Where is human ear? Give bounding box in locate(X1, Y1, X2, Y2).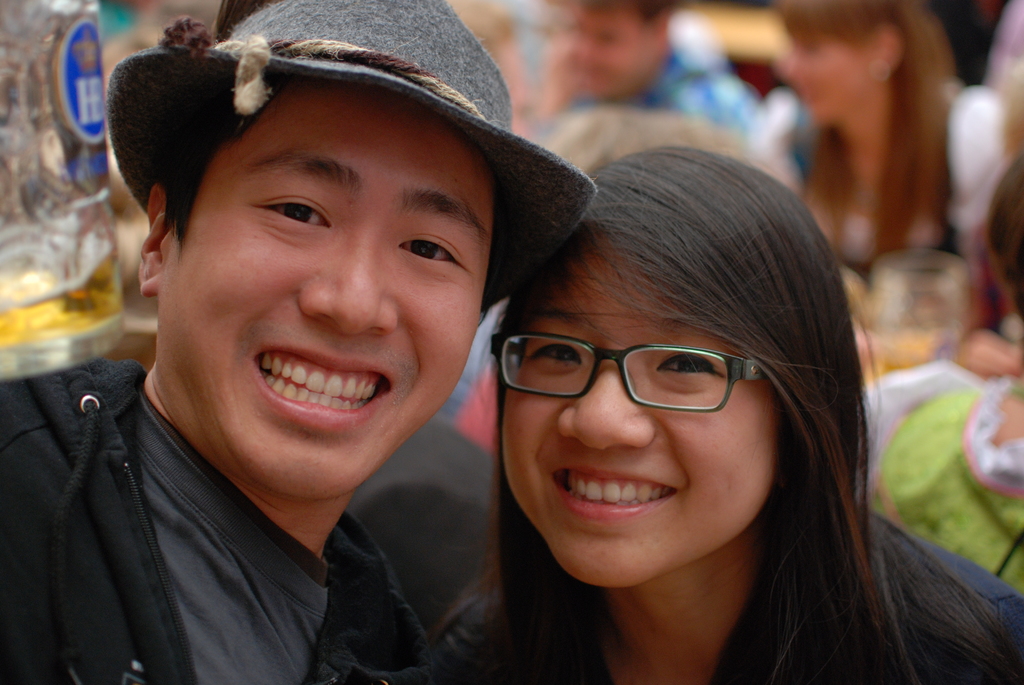
locate(139, 184, 159, 292).
